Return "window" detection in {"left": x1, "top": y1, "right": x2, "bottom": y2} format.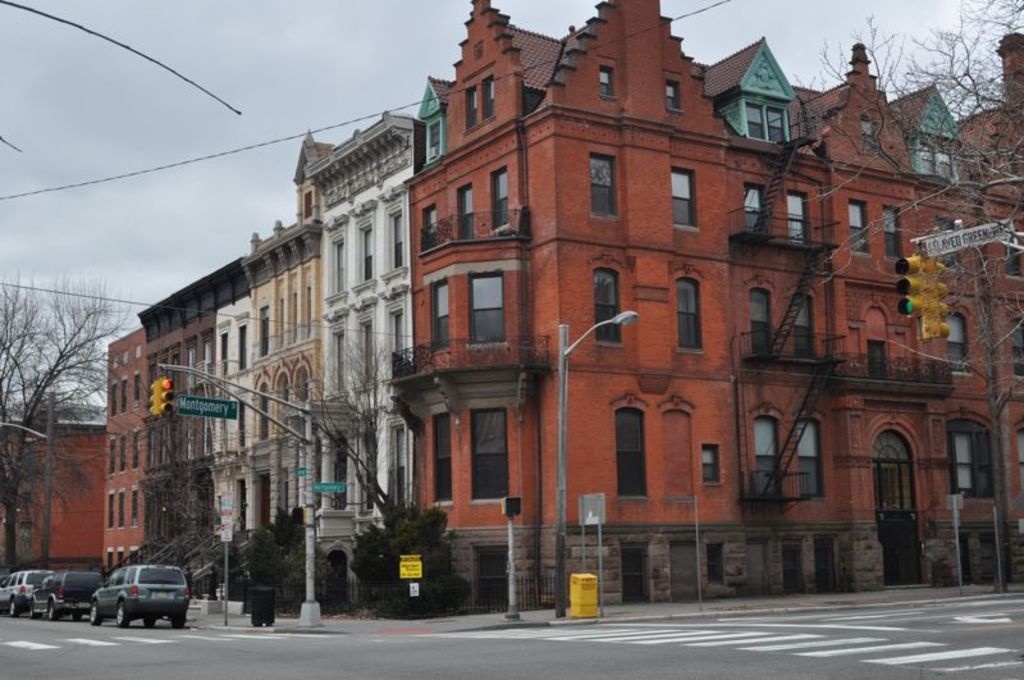
{"left": 781, "top": 188, "right": 809, "bottom": 242}.
